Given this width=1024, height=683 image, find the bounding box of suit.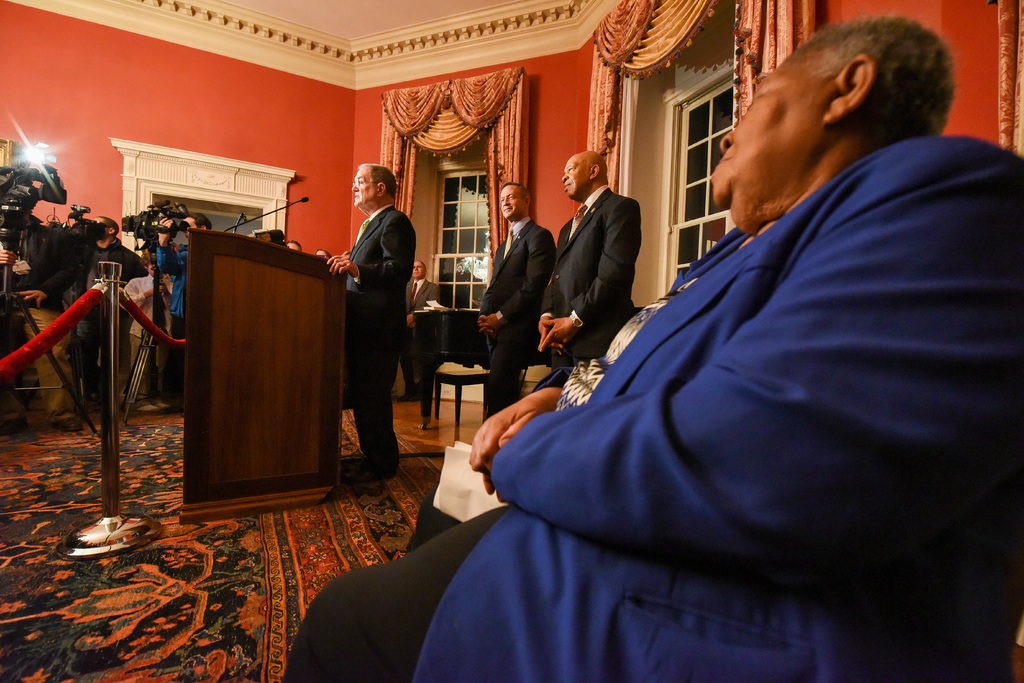
left=282, top=134, right=1023, bottom=682.
